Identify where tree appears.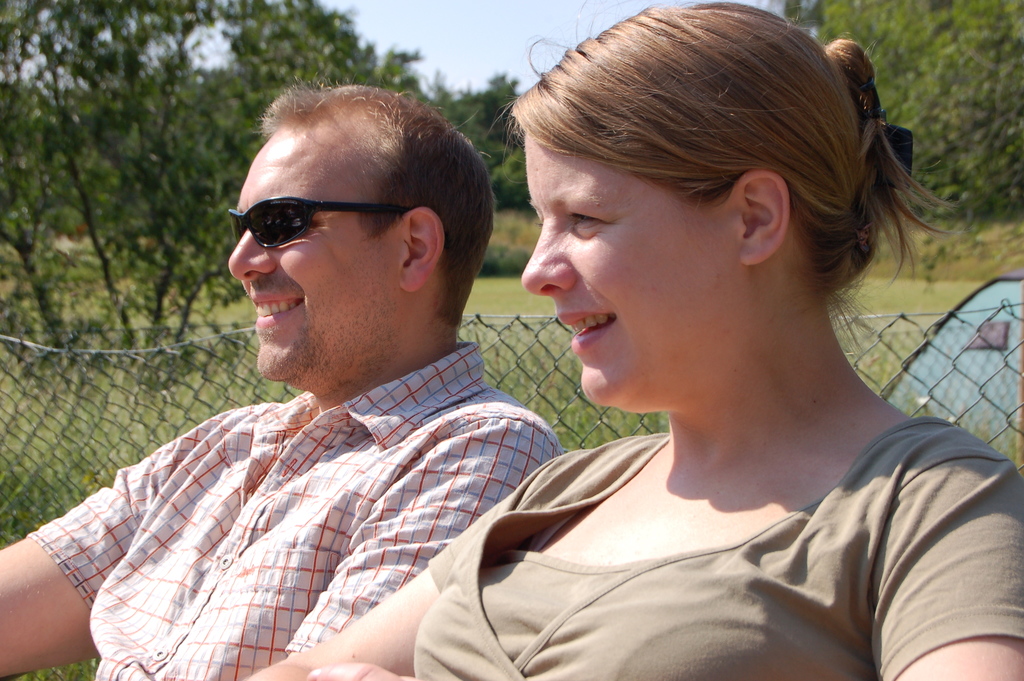
Appears at [0,1,429,390].
